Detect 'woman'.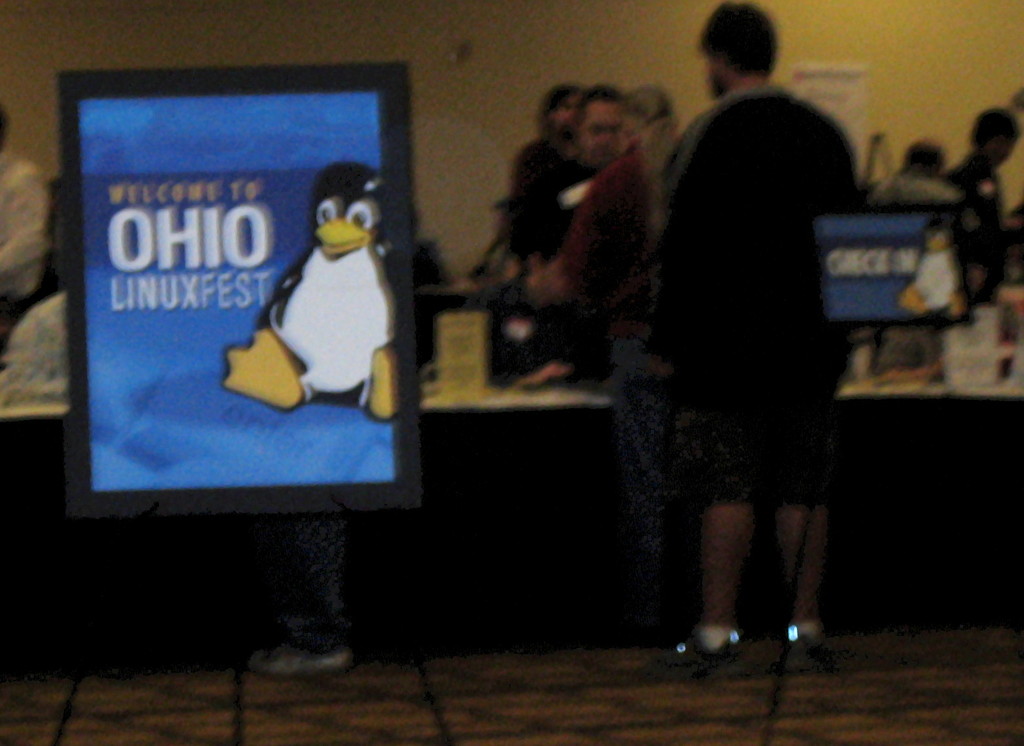
Detected at region(612, 46, 880, 663).
